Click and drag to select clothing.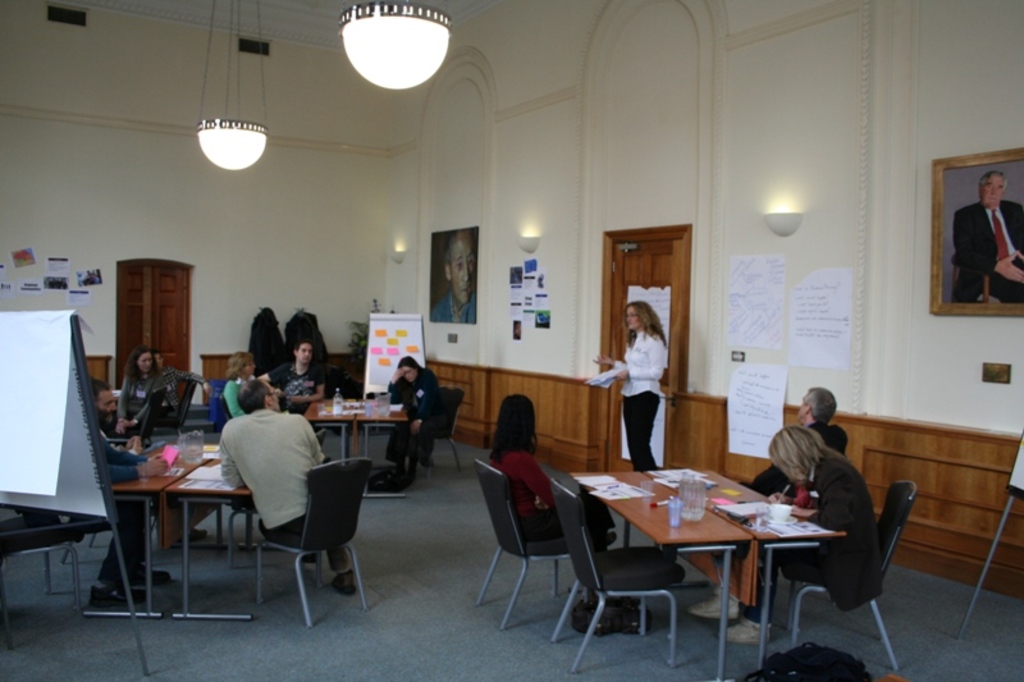
Selection: [left=385, top=363, right=443, bottom=468].
